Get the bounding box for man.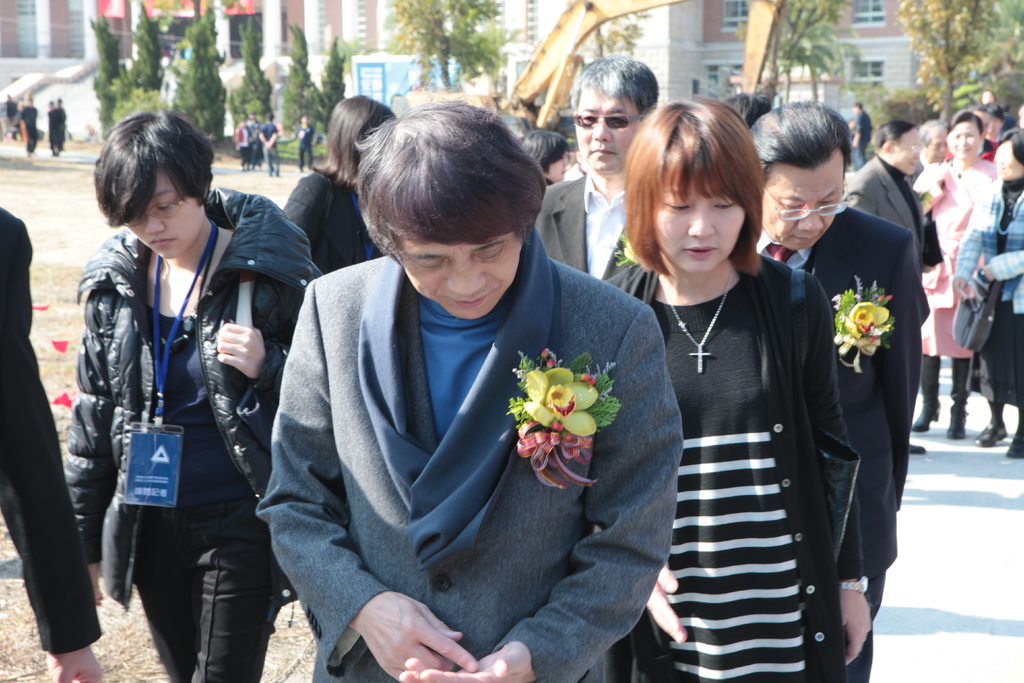
box=[748, 98, 929, 682].
